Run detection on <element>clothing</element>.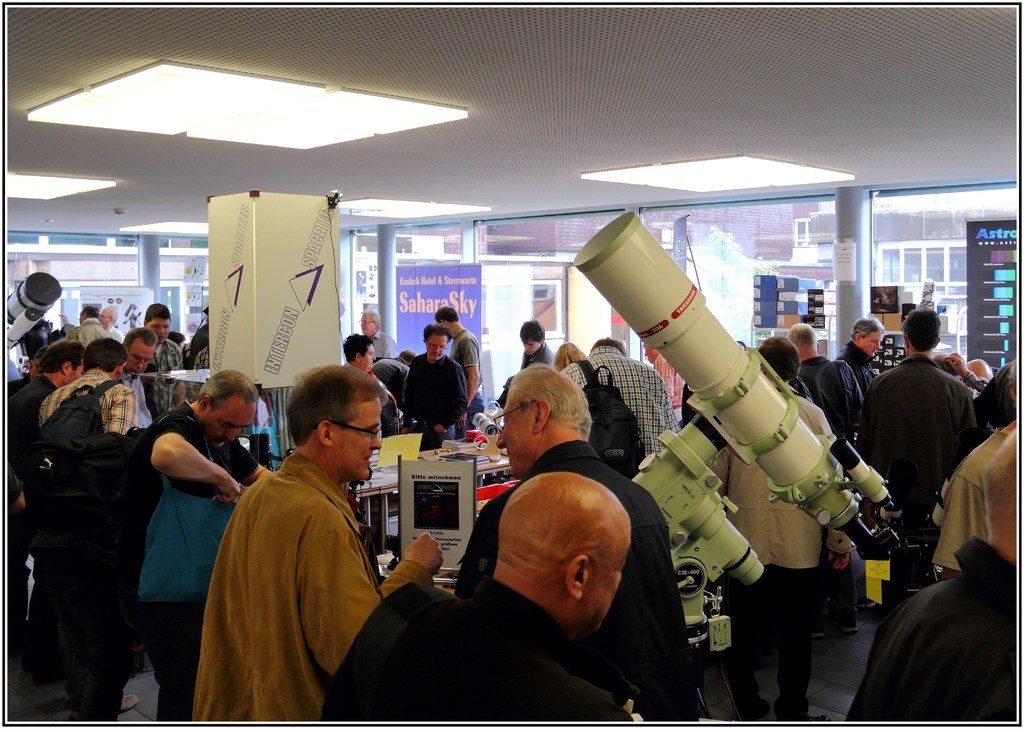
Result: (108,323,122,345).
